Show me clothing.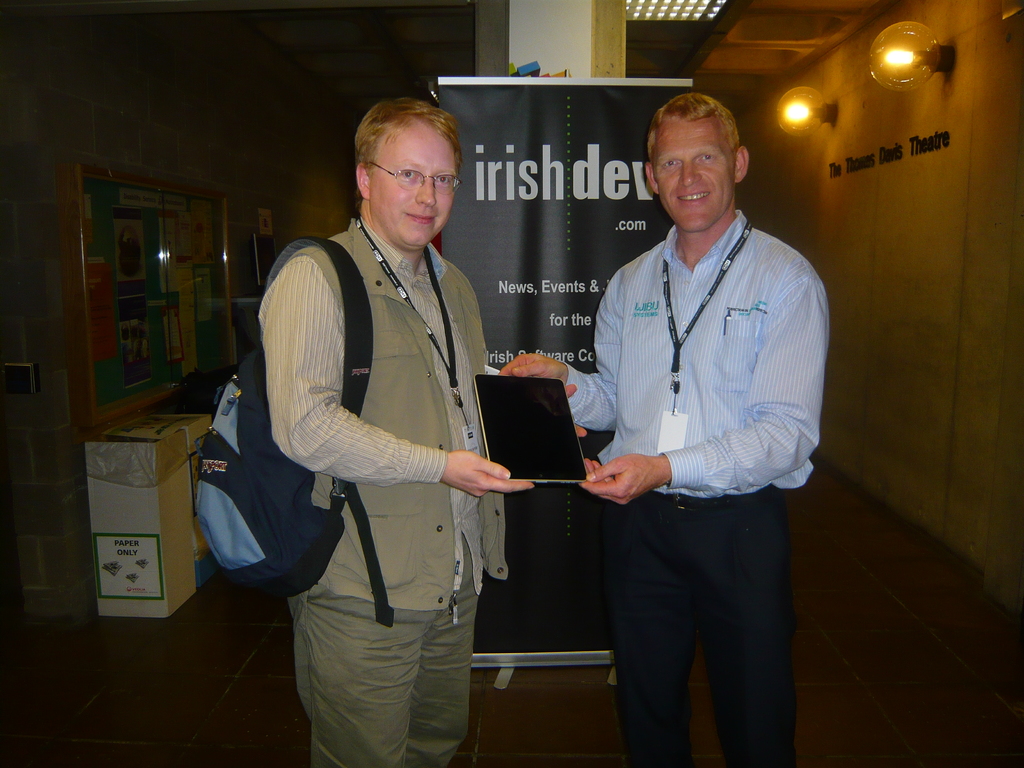
clothing is here: {"x1": 548, "y1": 218, "x2": 820, "y2": 761}.
